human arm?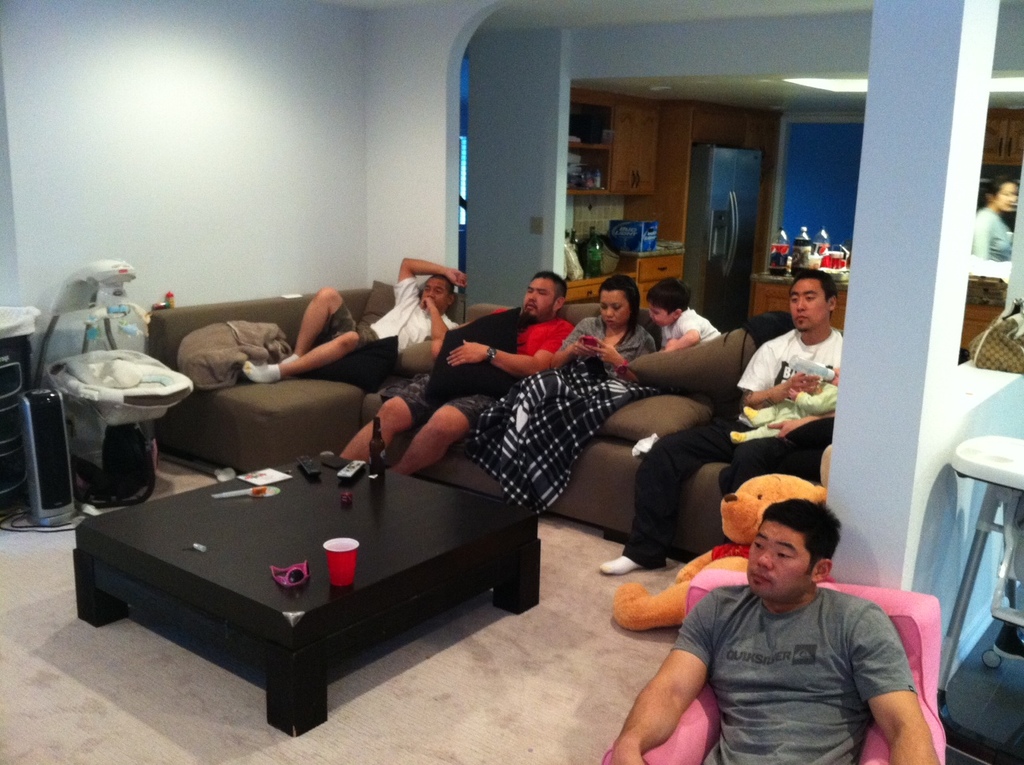
bbox=[416, 287, 465, 357]
